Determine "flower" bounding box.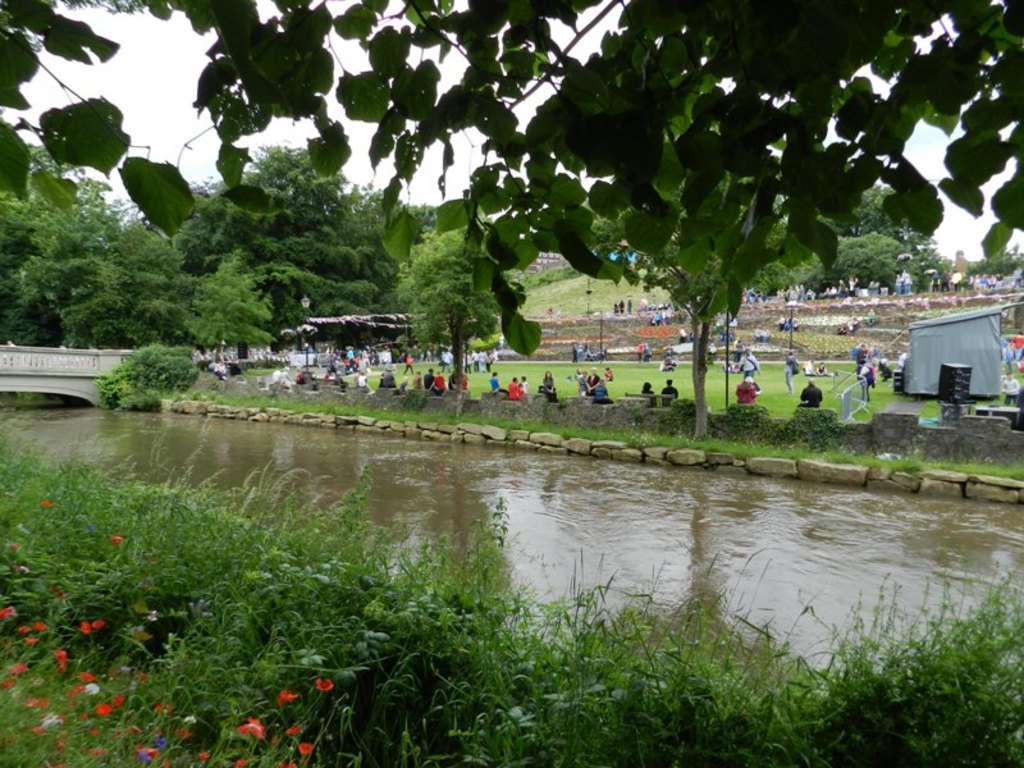
Determined: l=58, t=589, r=69, b=604.
